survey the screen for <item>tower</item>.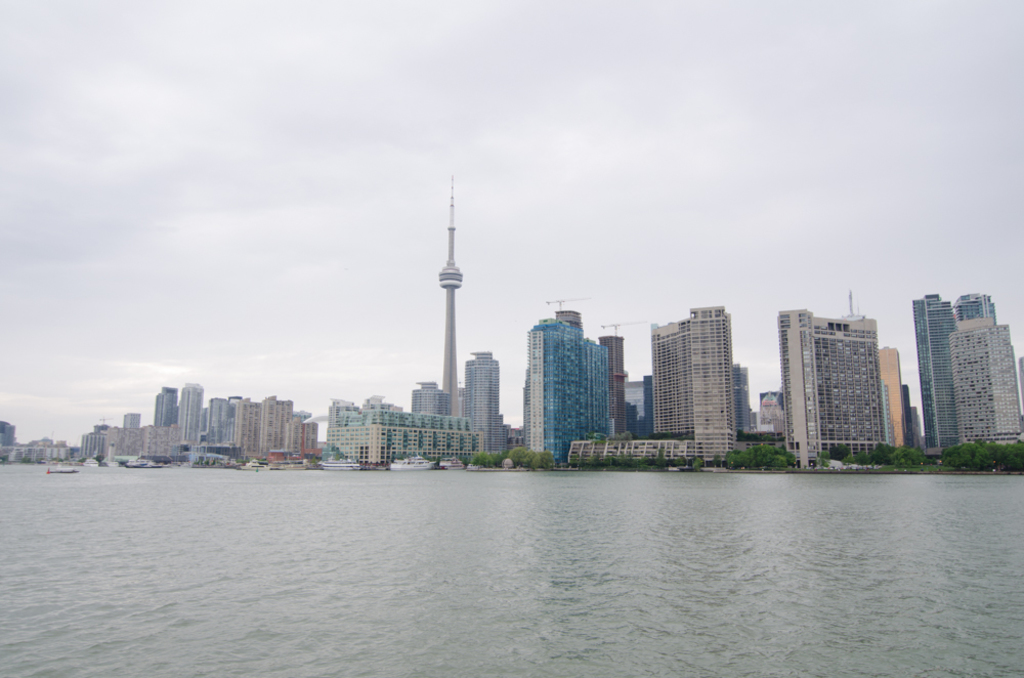
Survey found: {"x1": 253, "y1": 389, "x2": 297, "y2": 463}.
